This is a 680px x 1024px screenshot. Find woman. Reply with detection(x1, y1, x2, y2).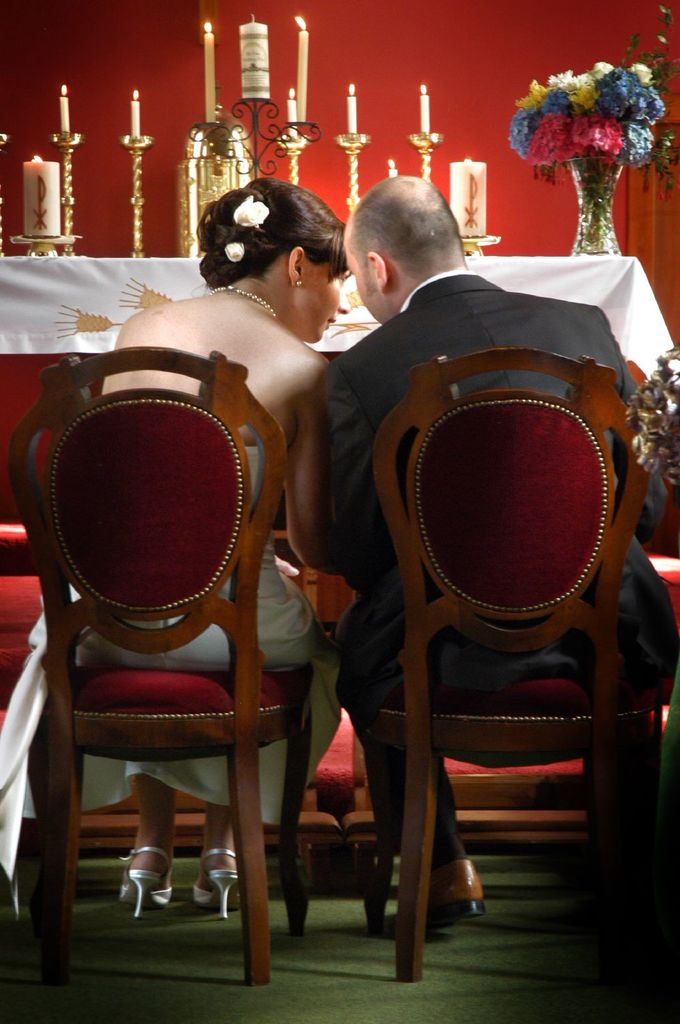
detection(0, 164, 346, 923).
